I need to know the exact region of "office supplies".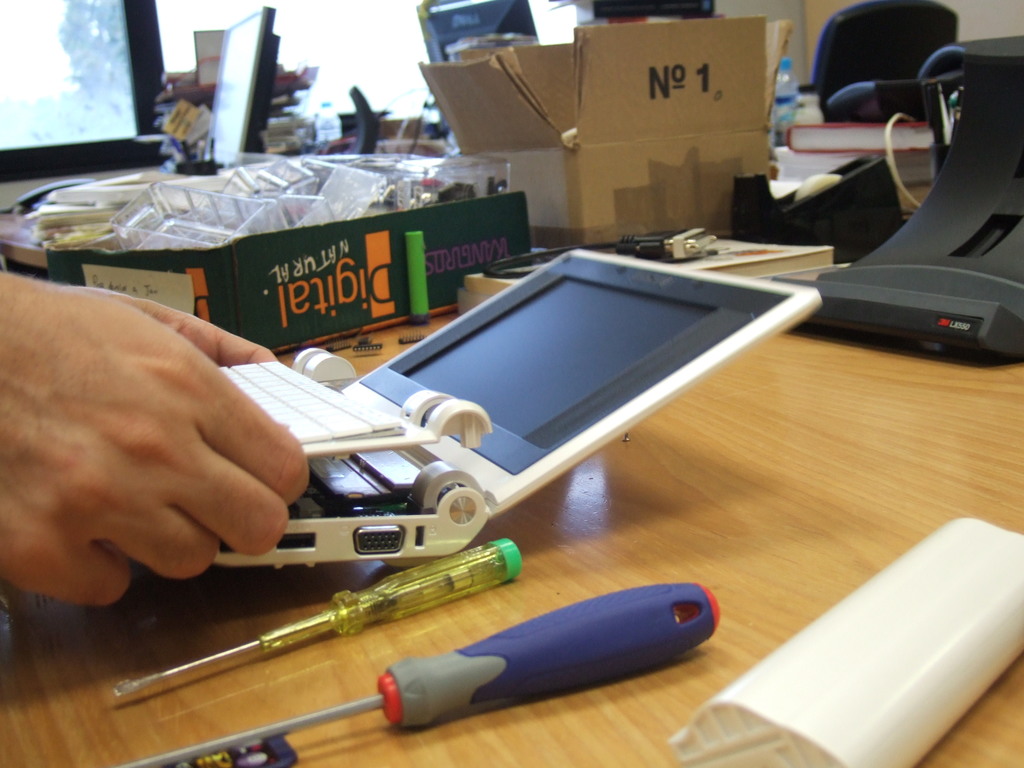
Region: 783 117 938 151.
